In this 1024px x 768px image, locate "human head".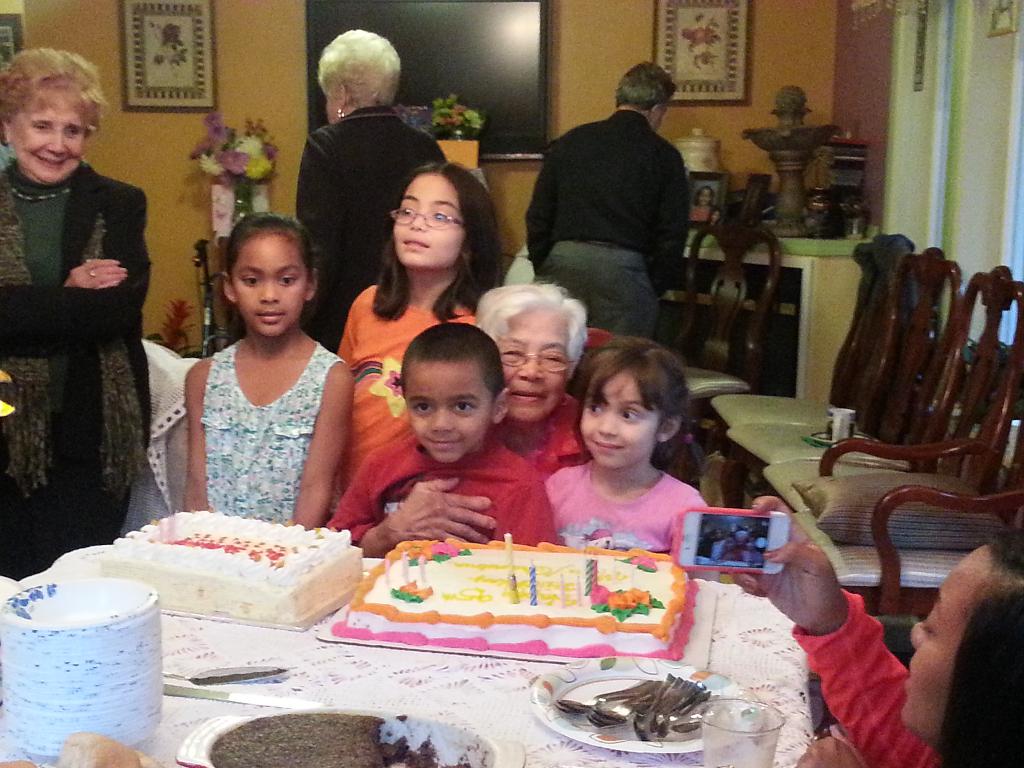
Bounding box: locate(221, 212, 318, 331).
